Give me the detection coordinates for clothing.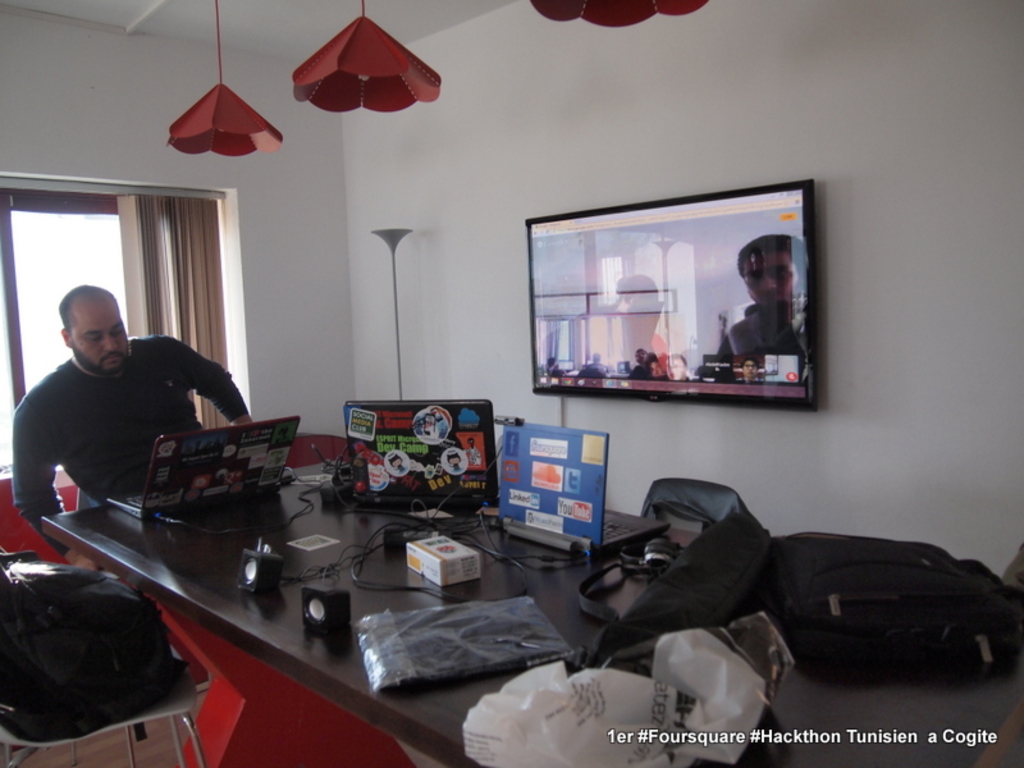
bbox=(12, 315, 237, 513).
